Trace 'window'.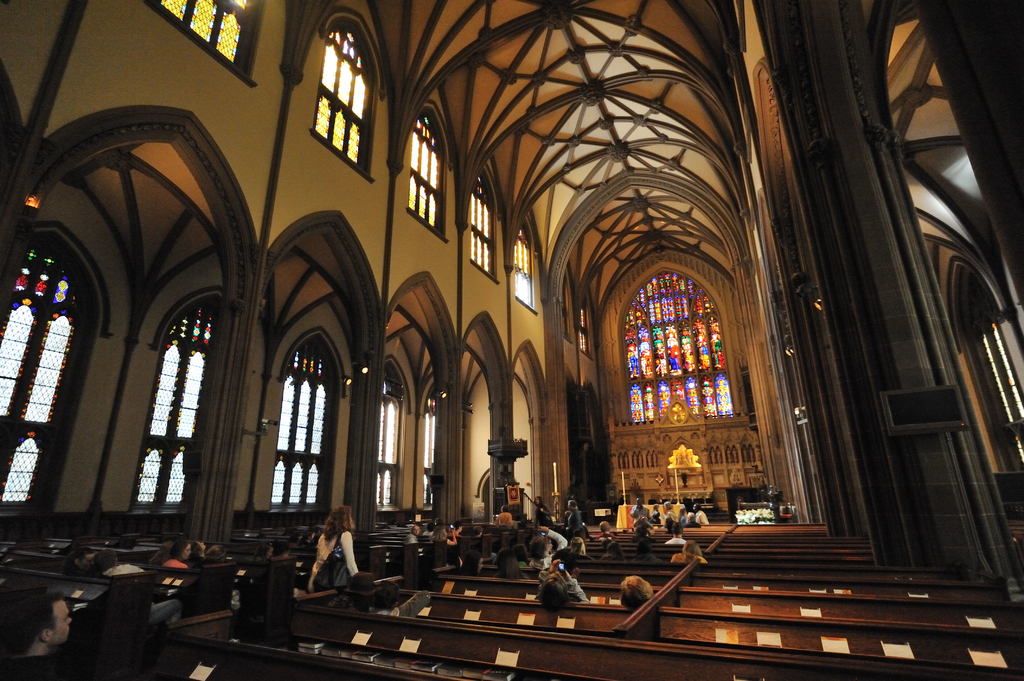
Traced to [312,8,399,179].
